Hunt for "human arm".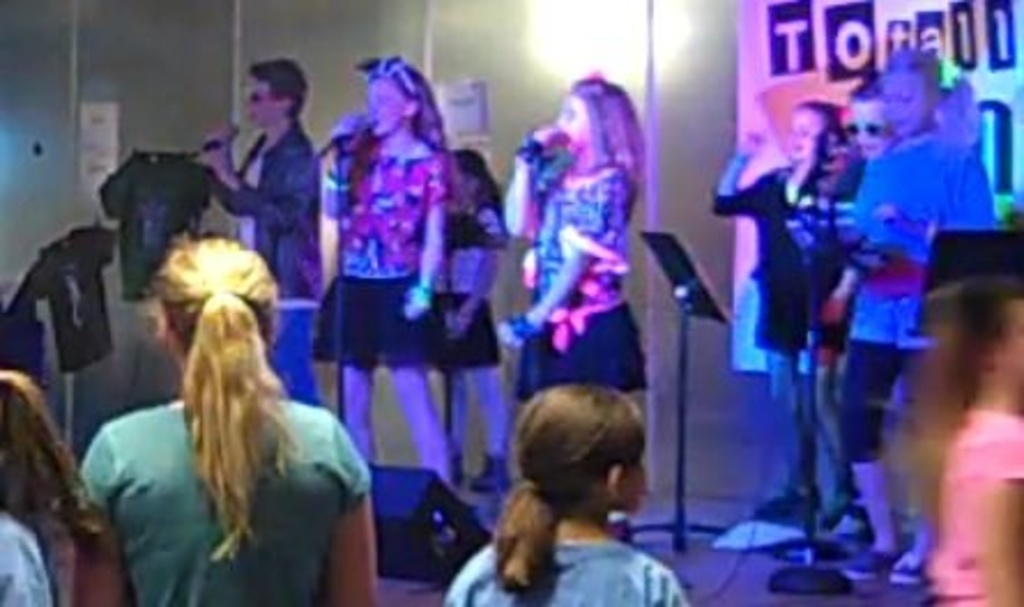
Hunted down at BBox(398, 147, 453, 315).
